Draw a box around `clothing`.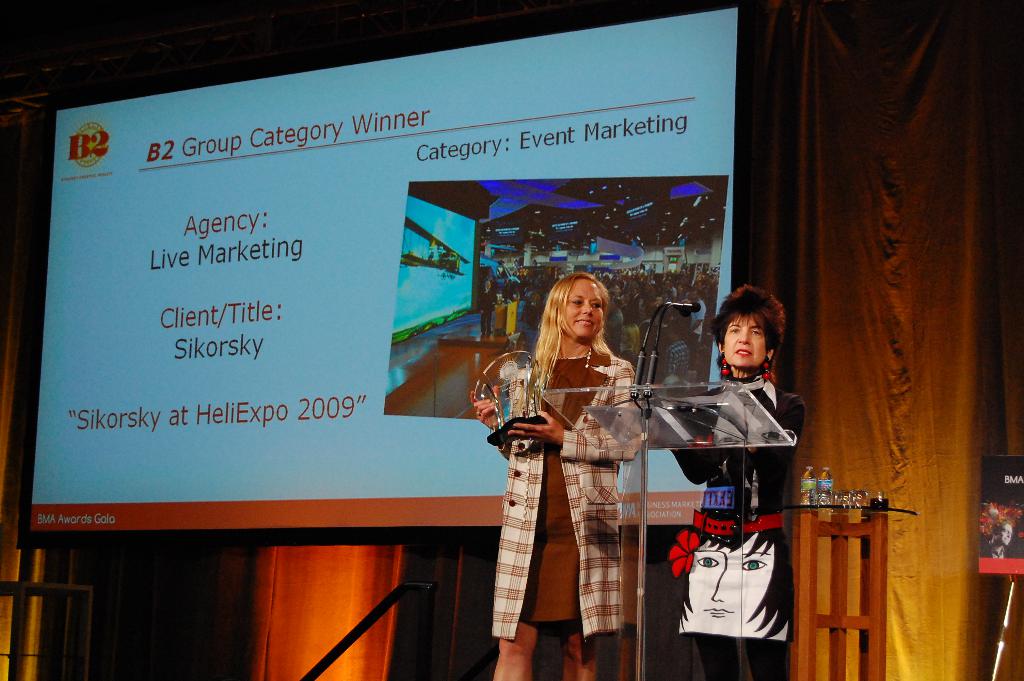
[x1=497, y1=320, x2=653, y2=655].
